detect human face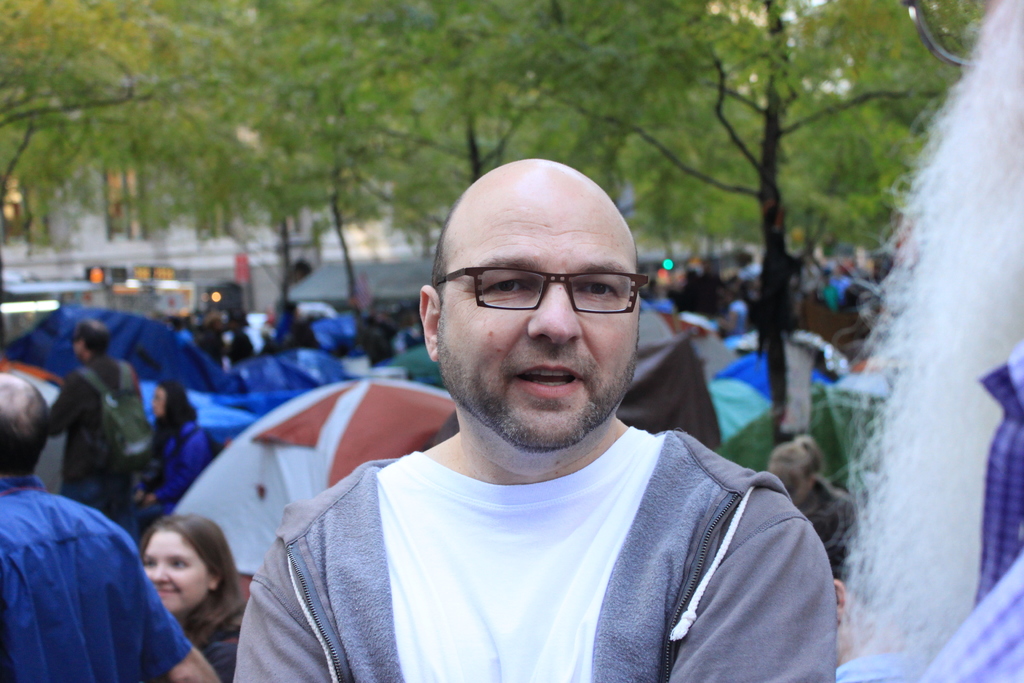
x1=441, y1=201, x2=648, y2=448
